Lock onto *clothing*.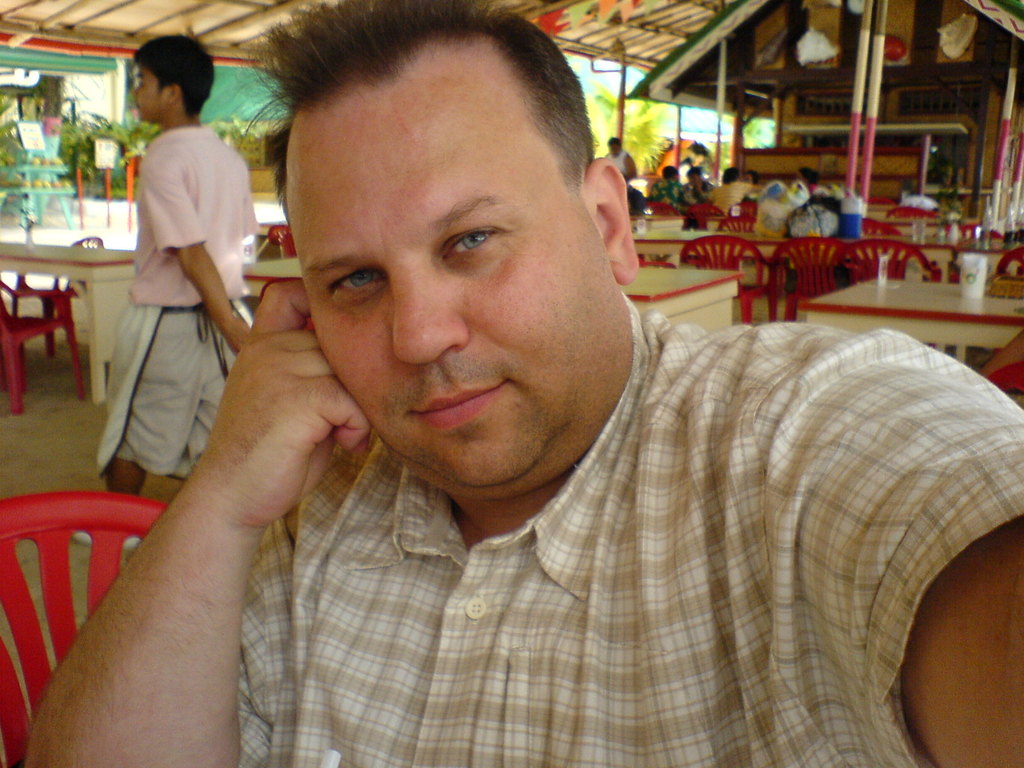
Locked: 603,148,628,177.
